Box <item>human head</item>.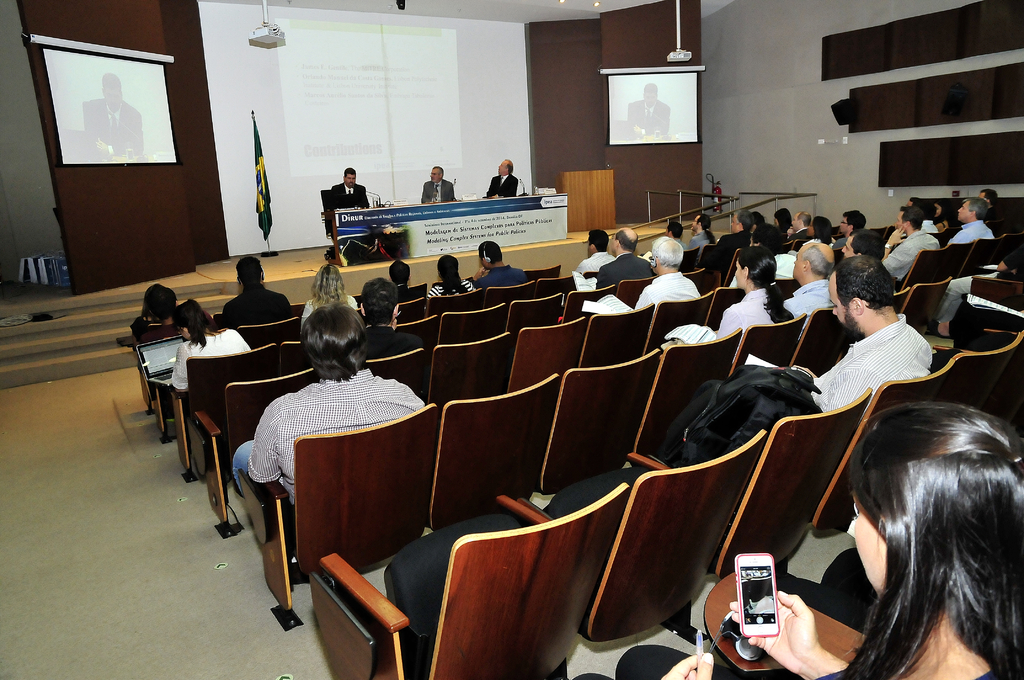
box=[648, 232, 682, 271].
